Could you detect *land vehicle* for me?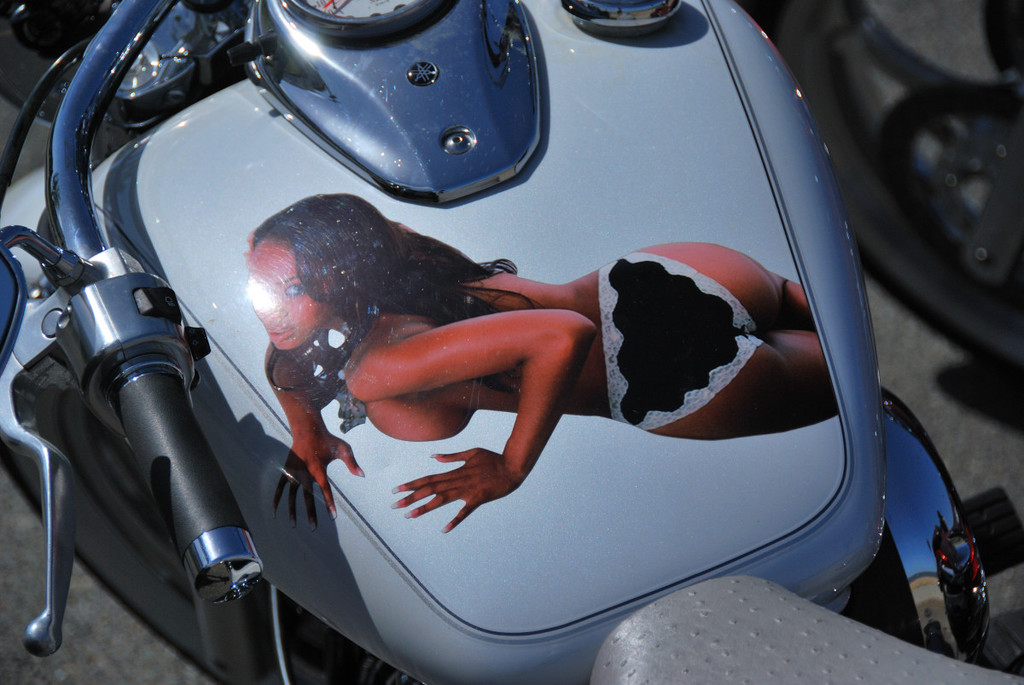
Detection result: 0:37:967:684.
